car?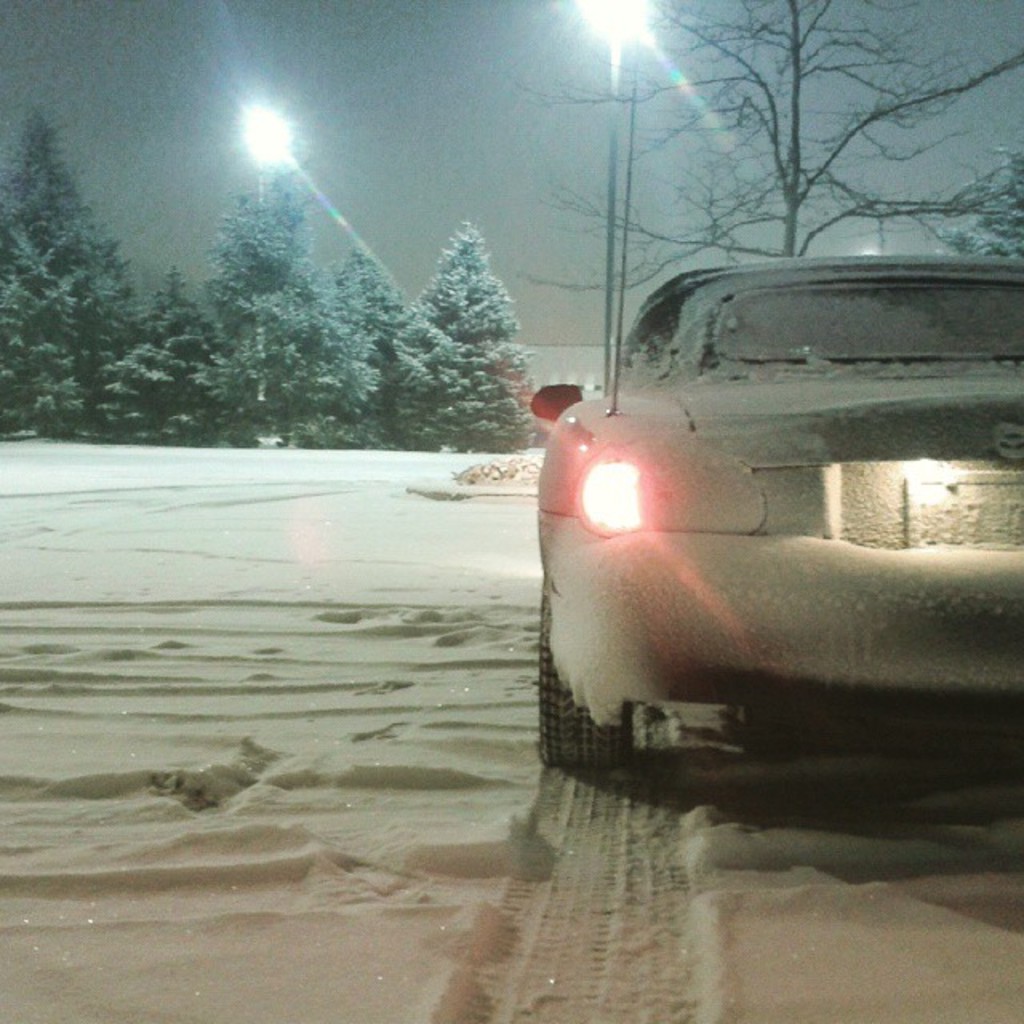
530 248 1022 771
